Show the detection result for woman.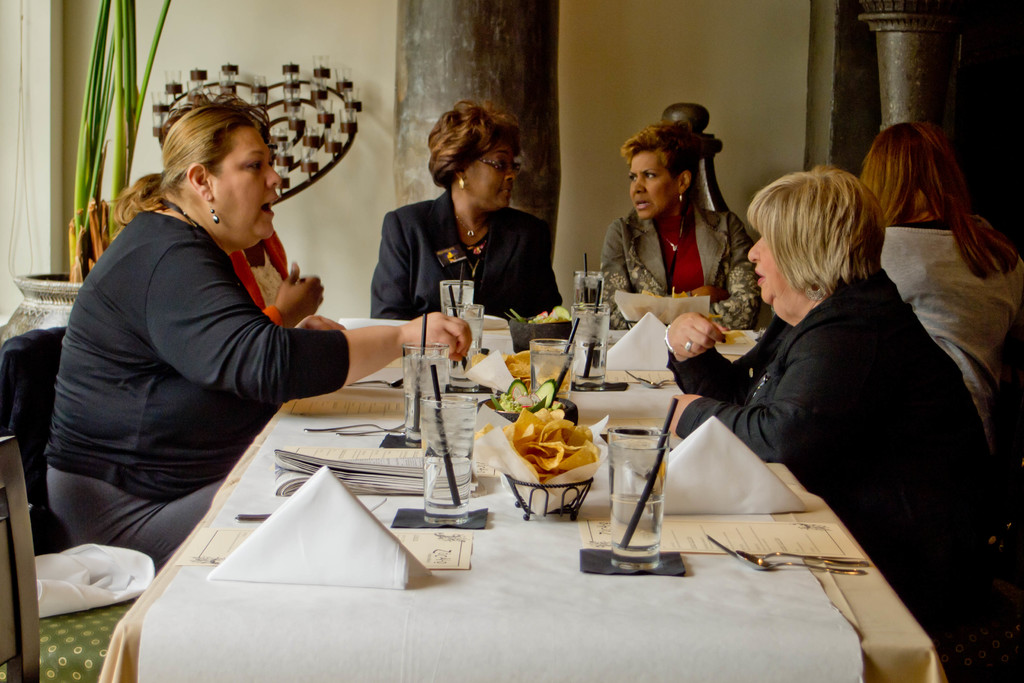
(593, 129, 761, 328).
